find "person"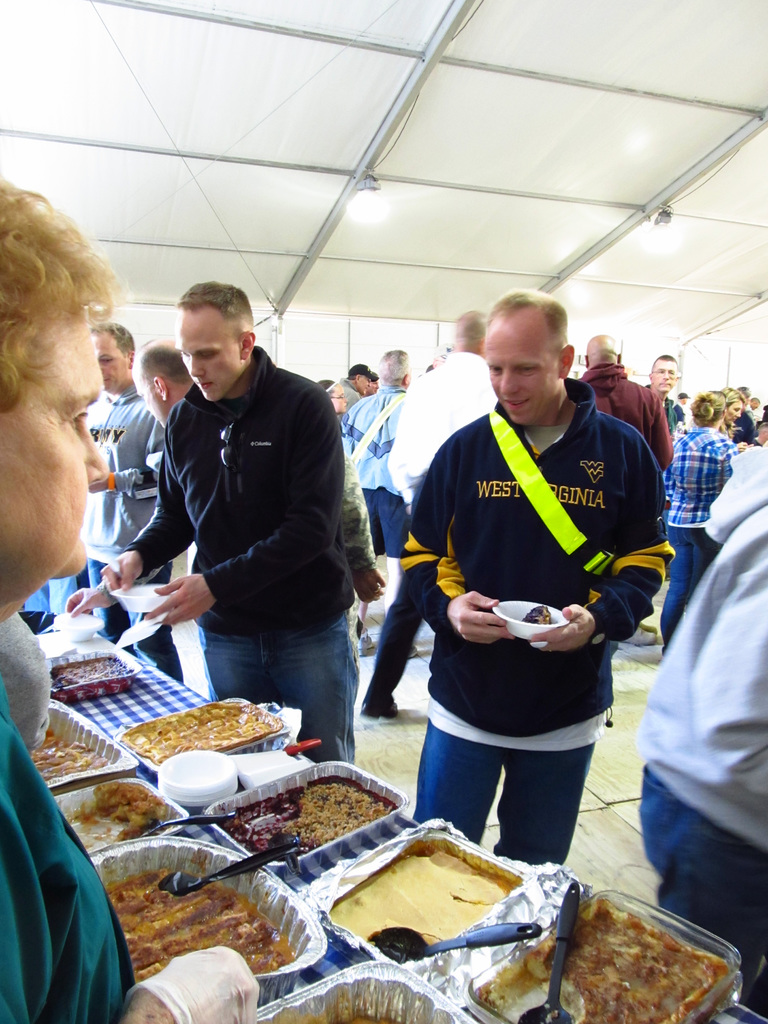
{"x1": 60, "y1": 340, "x2": 385, "y2": 655}
